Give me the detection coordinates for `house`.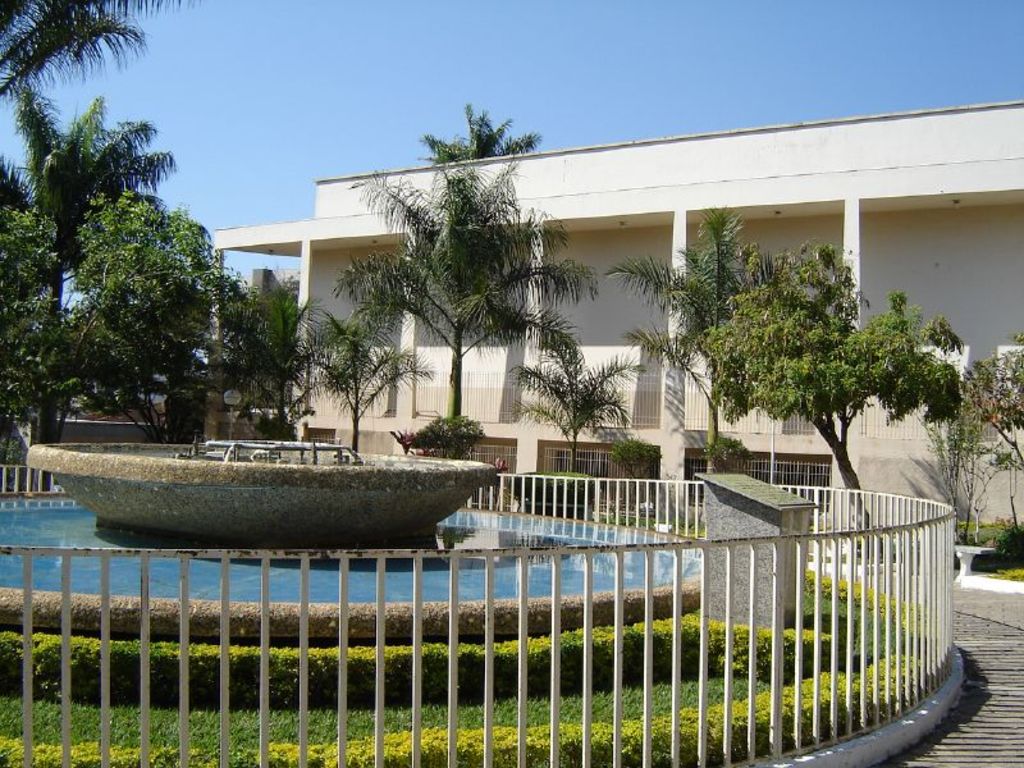
(108,260,303,436).
